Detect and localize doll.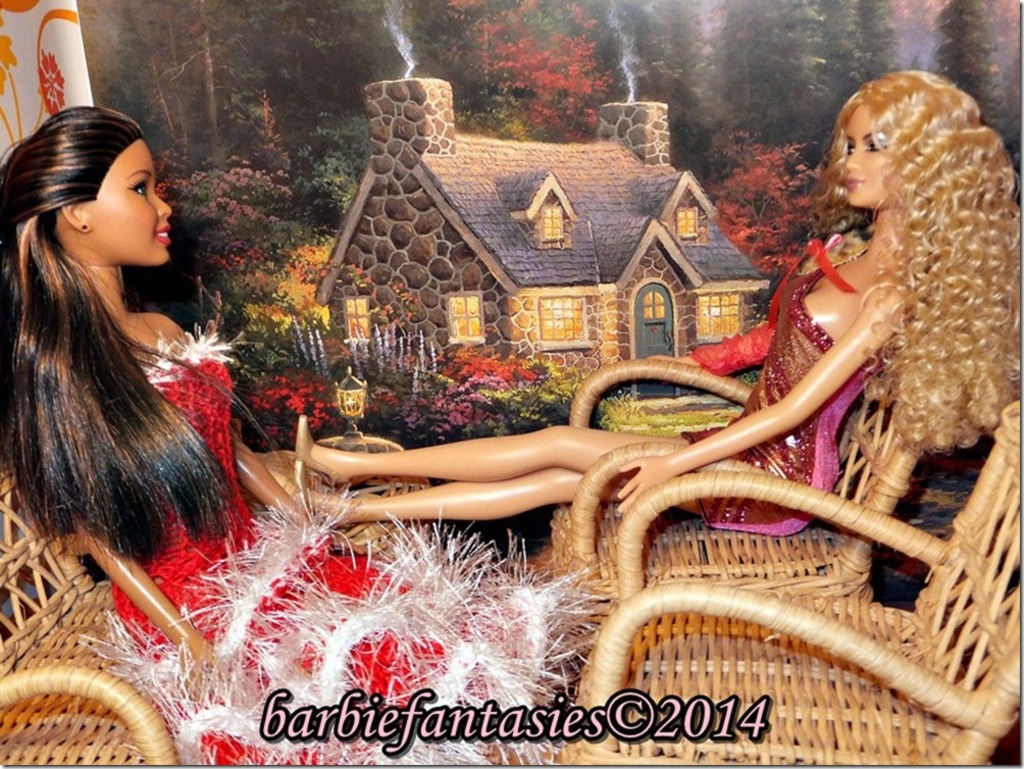
Localized at 2/97/585/768.
